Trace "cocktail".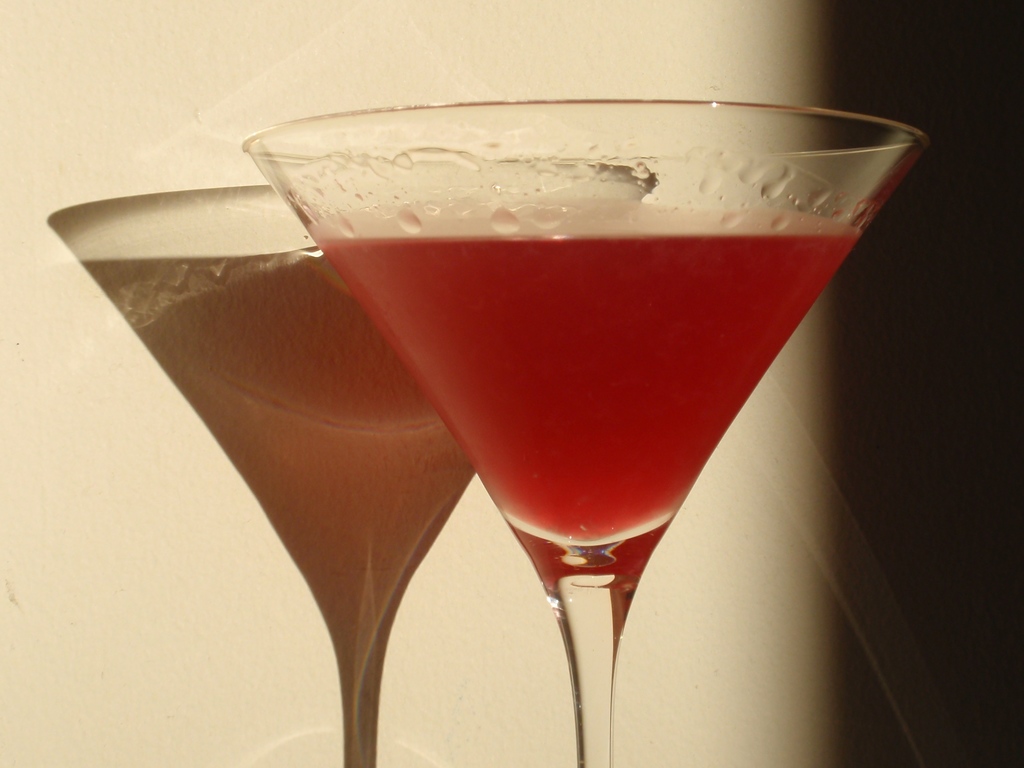
Traced to 238, 92, 925, 767.
